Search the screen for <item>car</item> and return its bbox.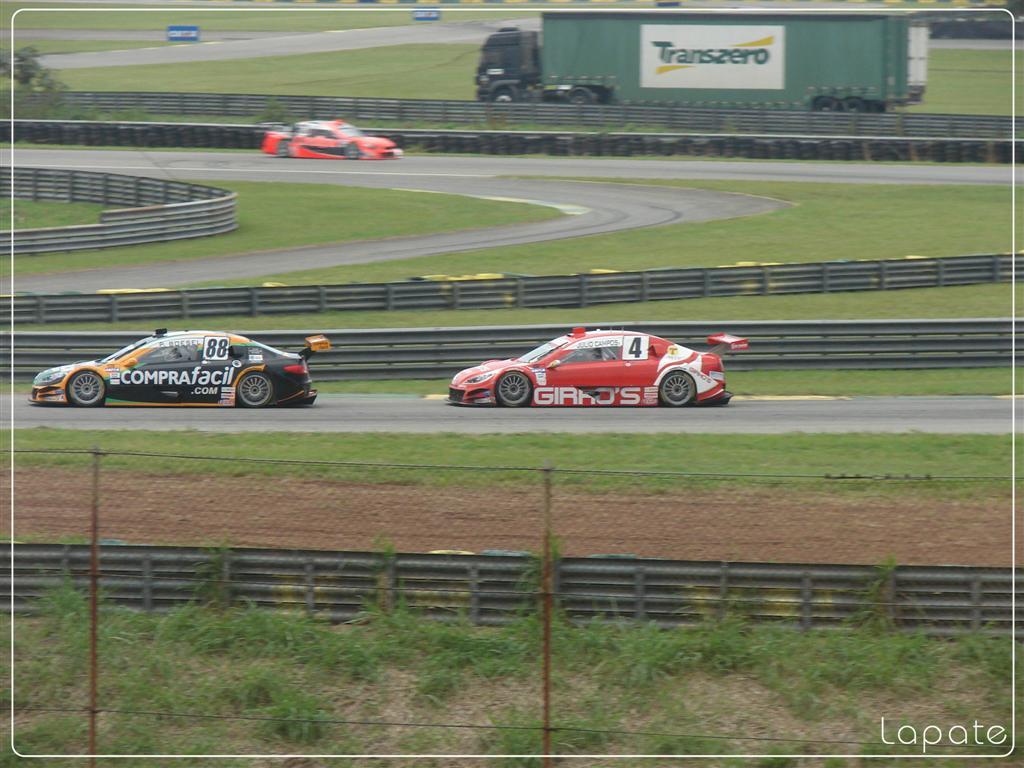
Found: [440,325,747,415].
